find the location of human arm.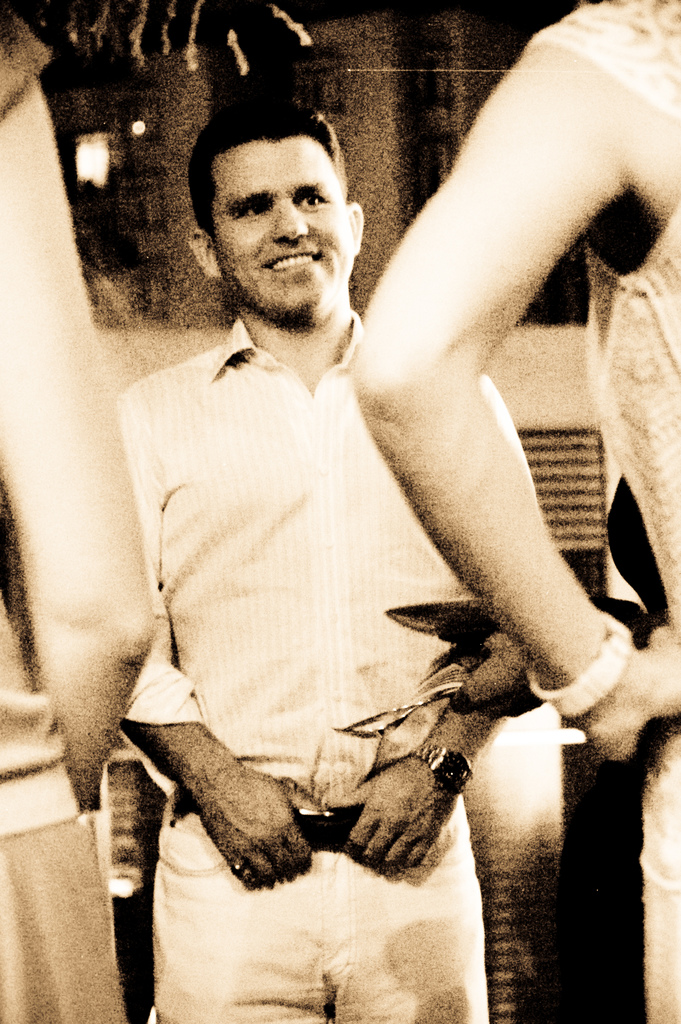
Location: Rect(112, 426, 300, 886).
